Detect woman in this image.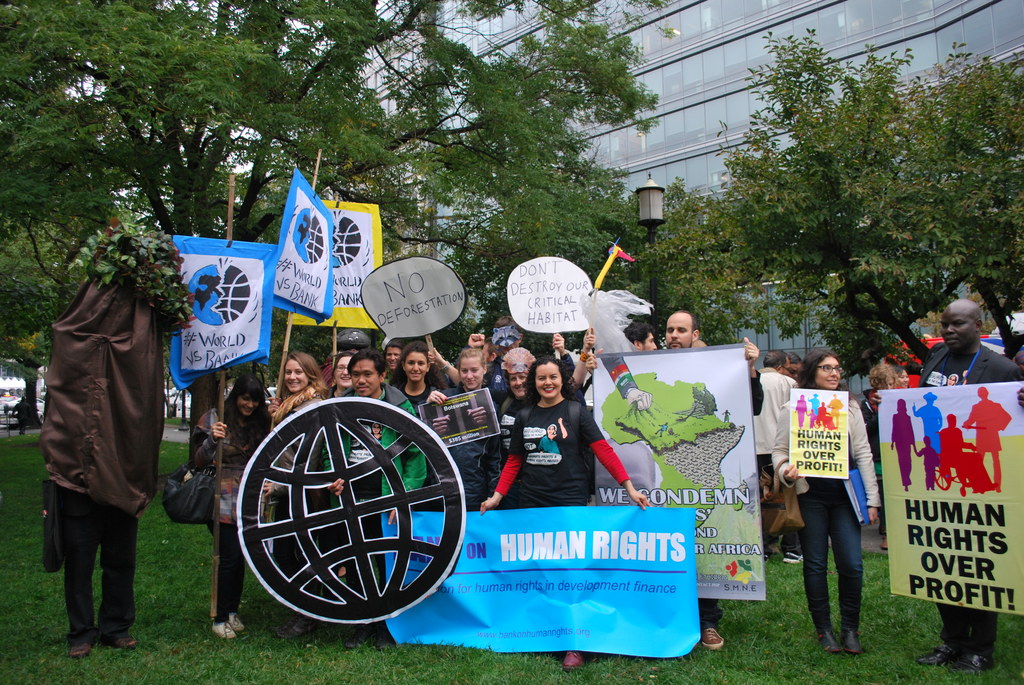
Detection: x1=280 y1=351 x2=348 y2=630.
